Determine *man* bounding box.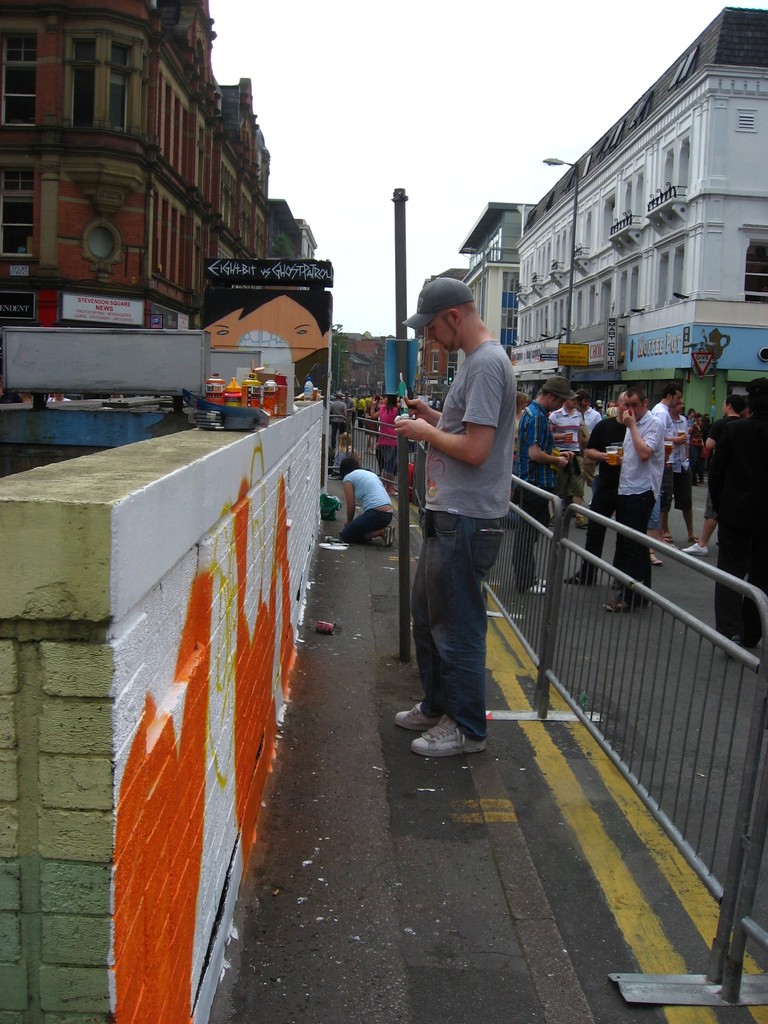
Determined: (544,383,612,522).
